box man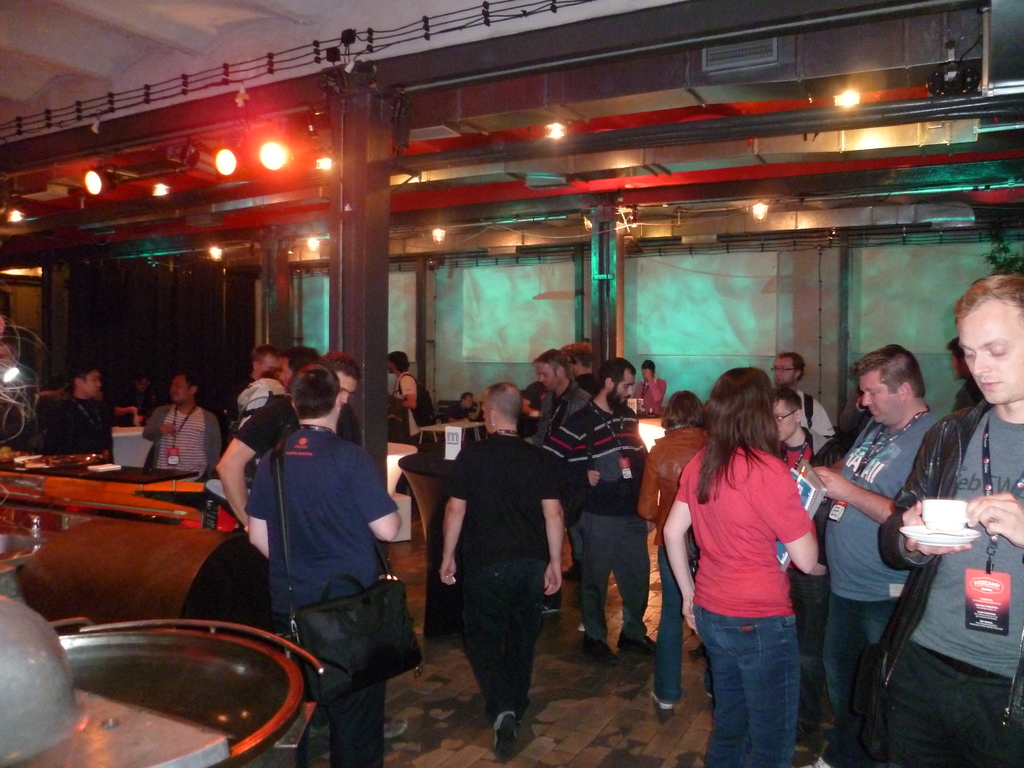
detection(50, 358, 119, 458)
